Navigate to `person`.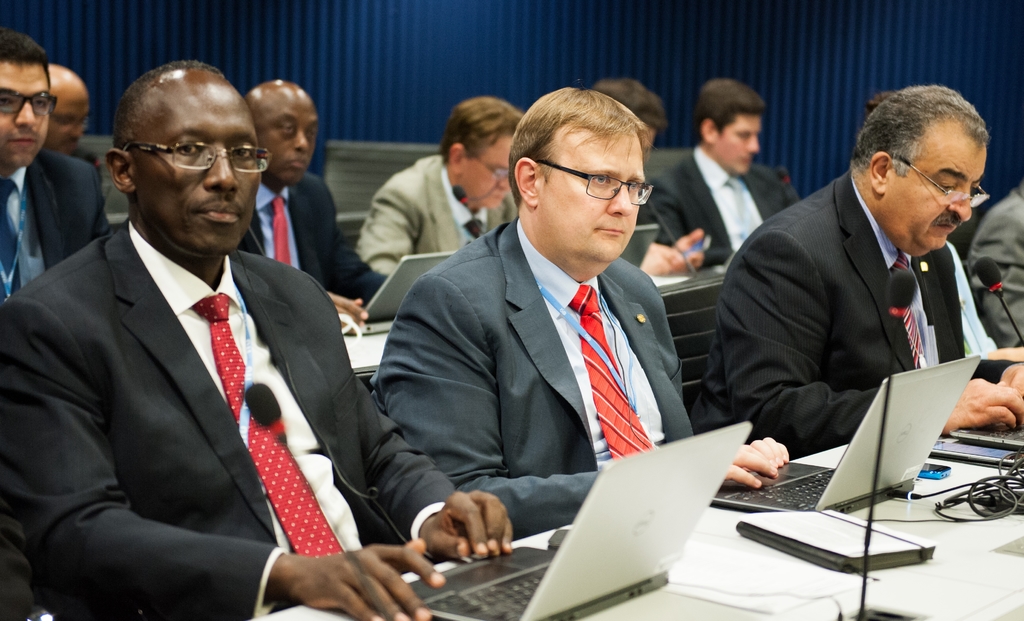
Navigation target: x1=967 y1=163 x2=1023 y2=355.
